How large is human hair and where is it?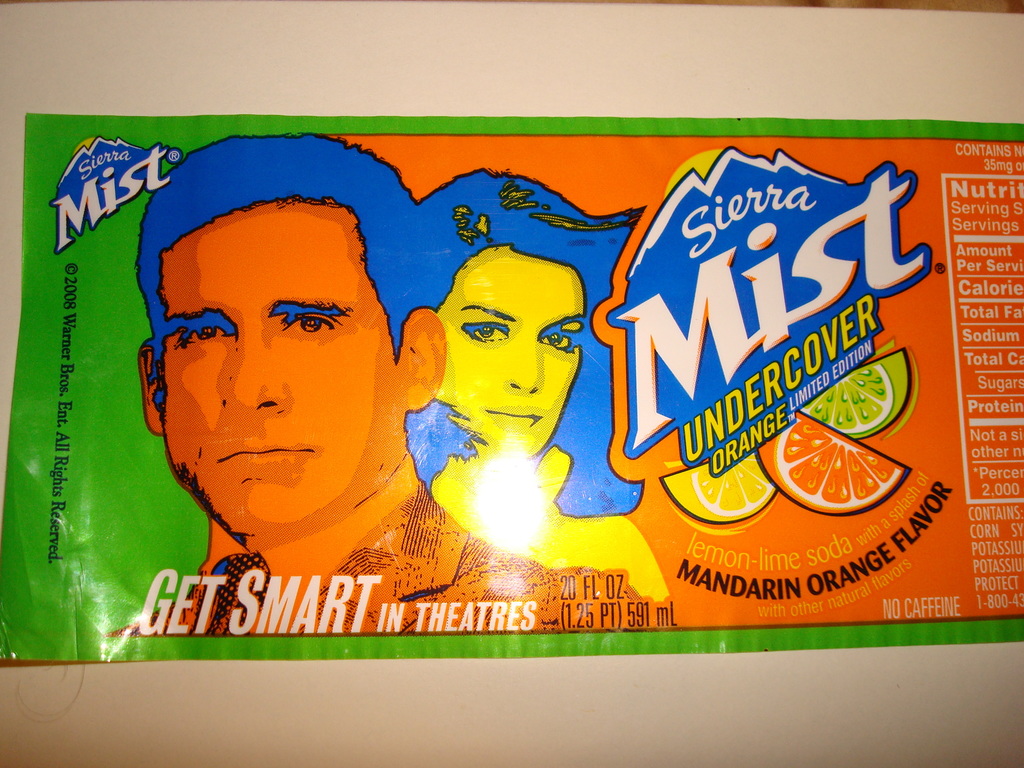
Bounding box: x1=408 y1=162 x2=645 y2=518.
